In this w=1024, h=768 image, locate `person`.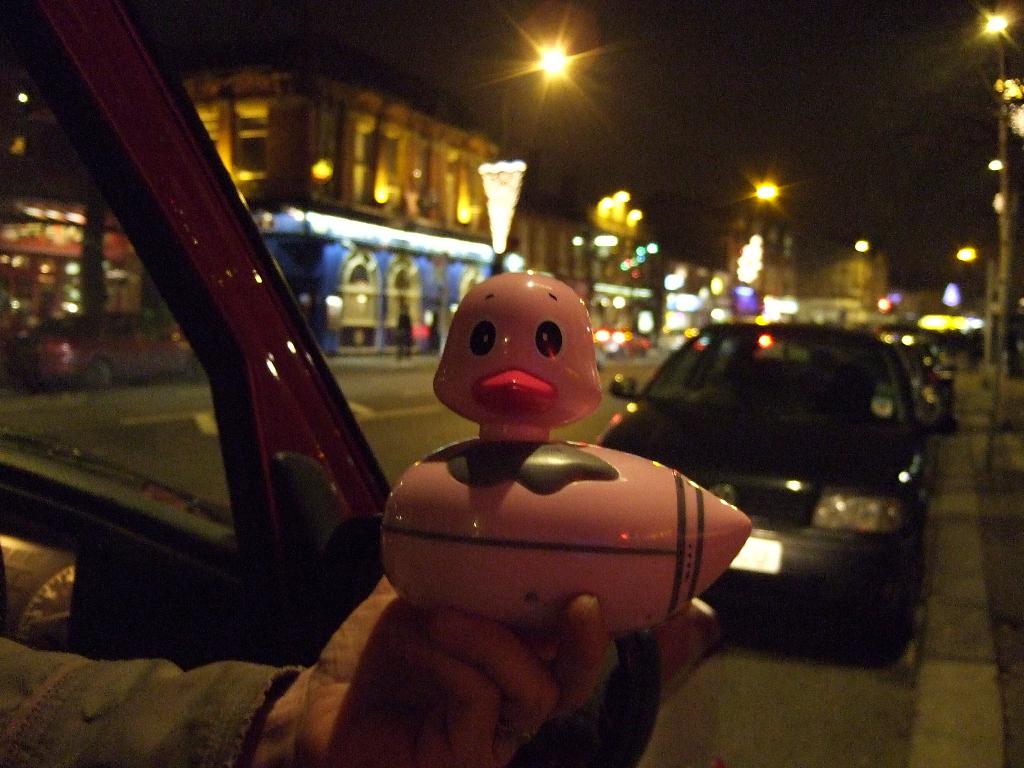
Bounding box: rect(0, 568, 609, 767).
